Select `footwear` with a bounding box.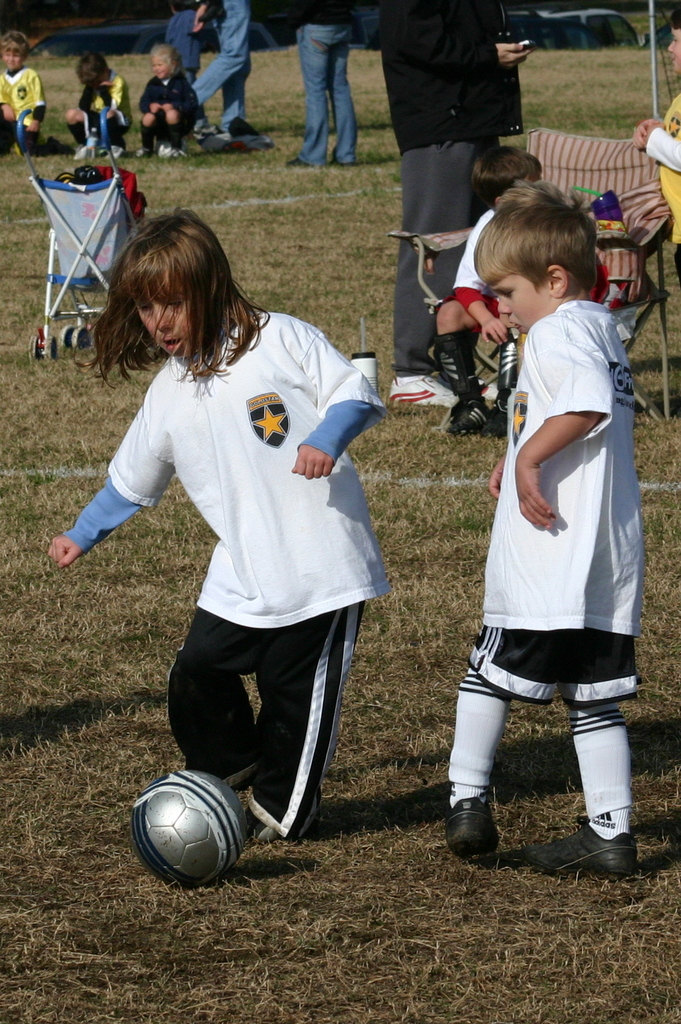
{"x1": 460, "y1": 375, "x2": 500, "y2": 403}.
